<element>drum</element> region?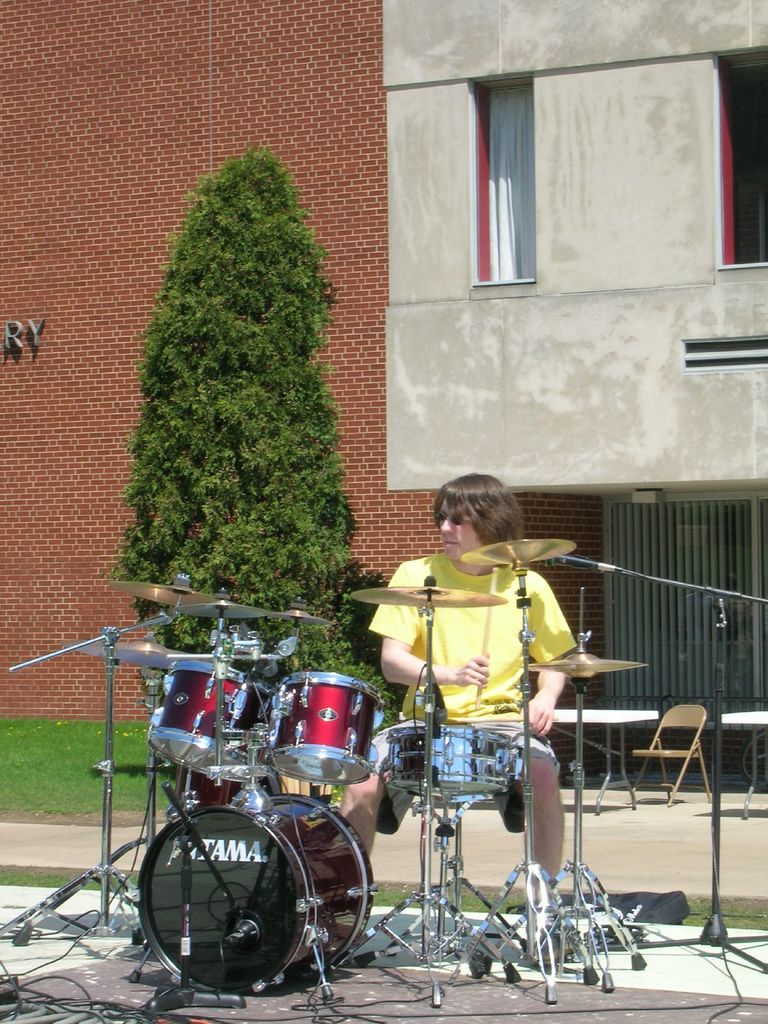
box(171, 764, 239, 817)
